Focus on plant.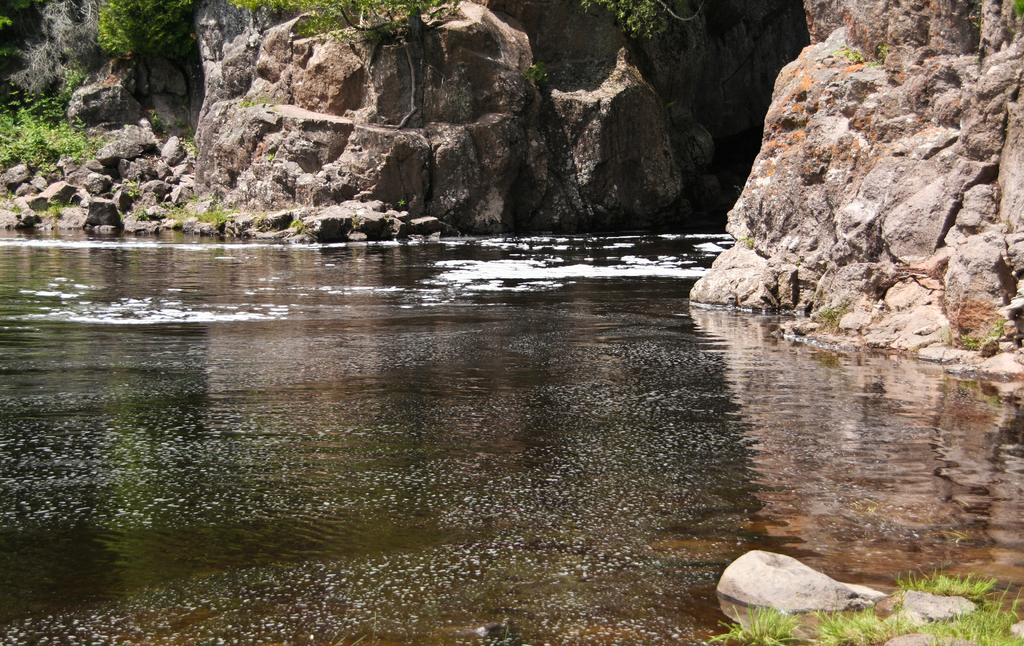
Focused at 524,60,550,83.
